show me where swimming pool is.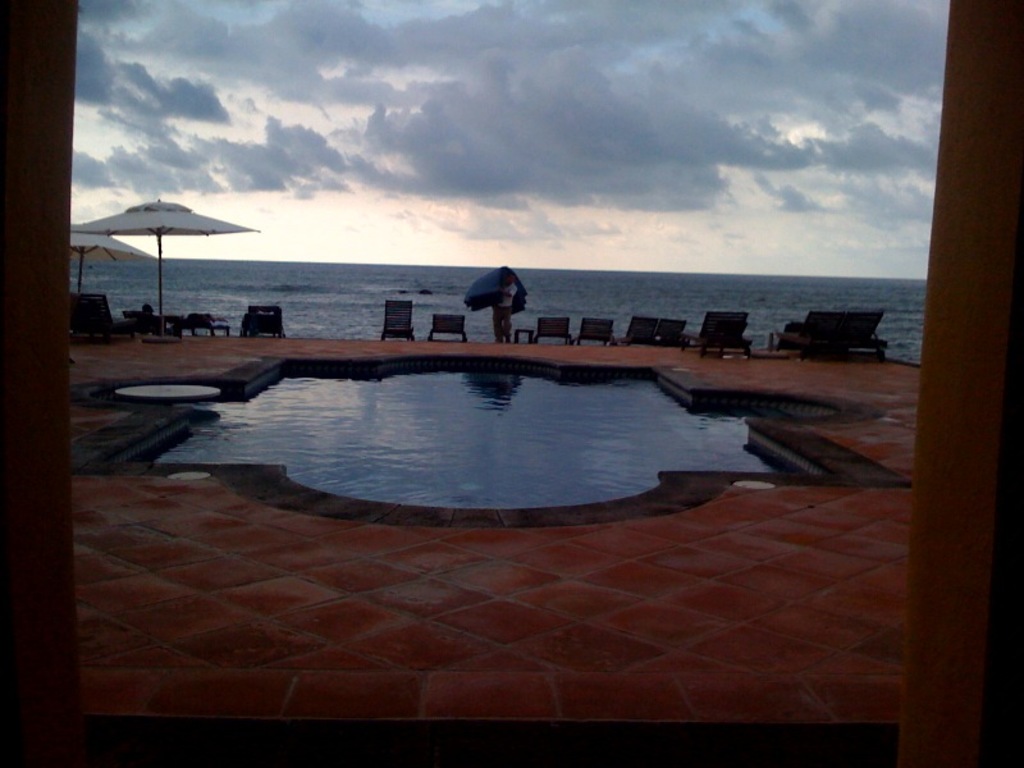
swimming pool is at locate(108, 325, 817, 536).
